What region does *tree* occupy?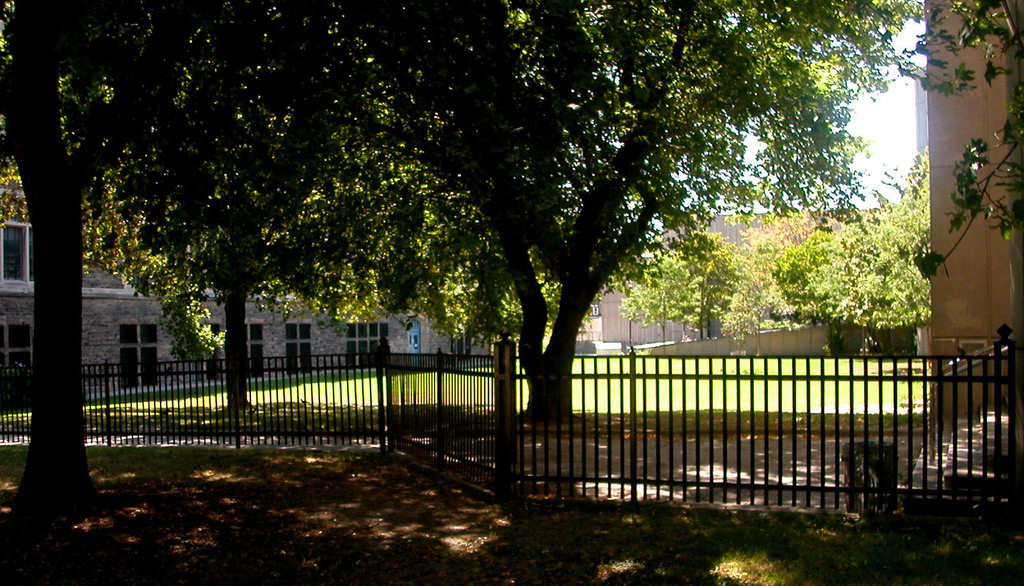
pyautogui.locateOnScreen(0, 1, 516, 553).
